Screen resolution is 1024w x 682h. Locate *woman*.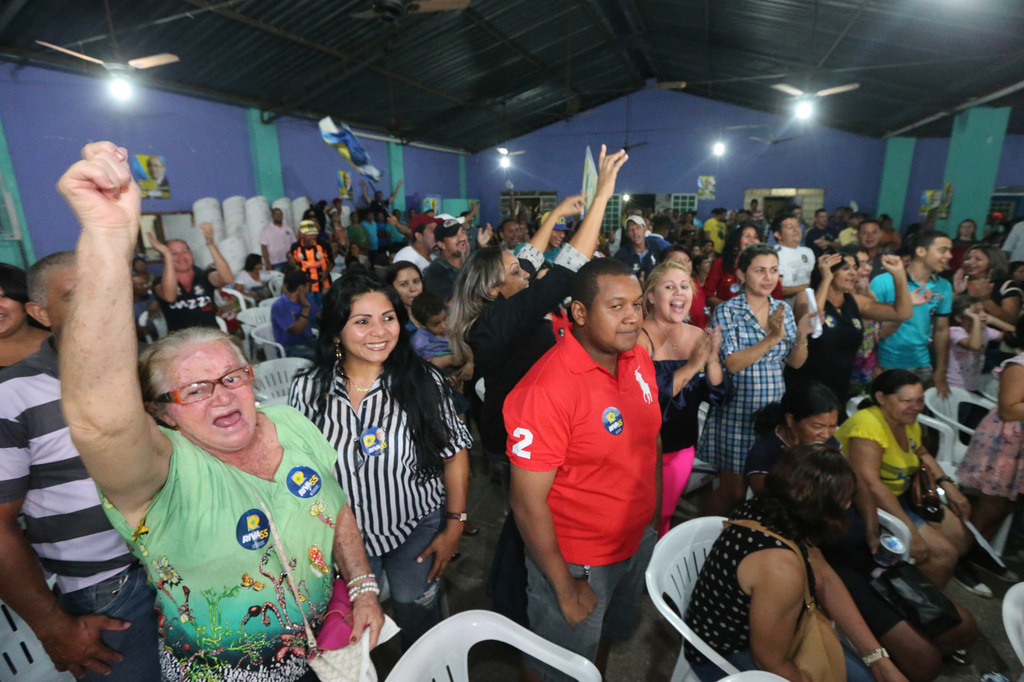
{"left": 373, "top": 250, "right": 429, "bottom": 338}.
